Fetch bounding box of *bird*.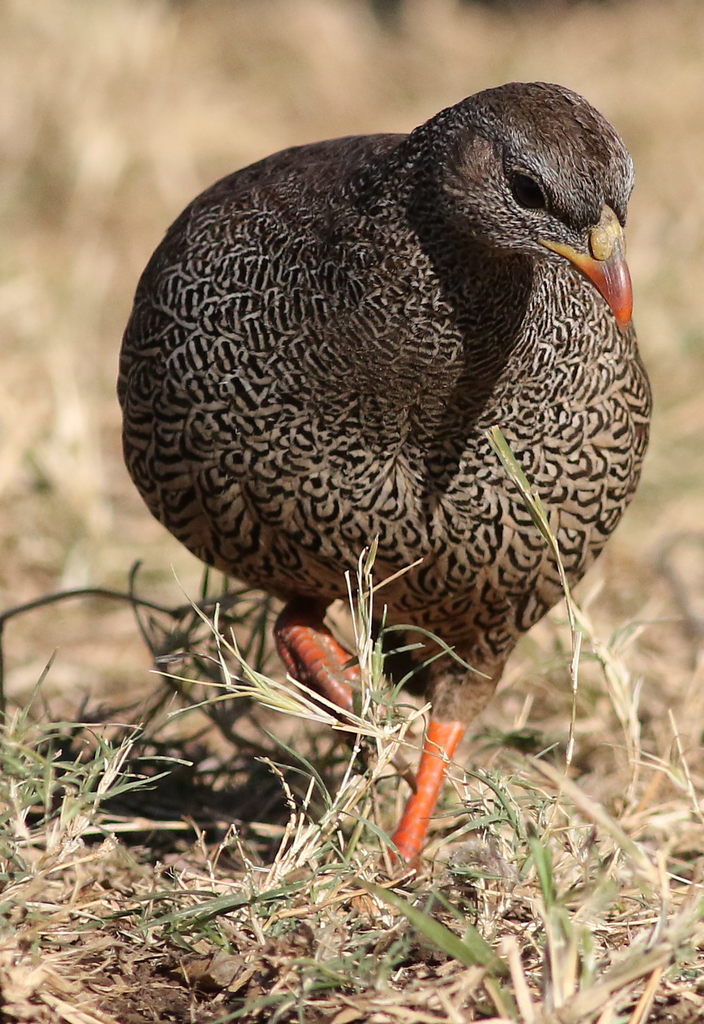
Bbox: bbox=(111, 69, 660, 890).
